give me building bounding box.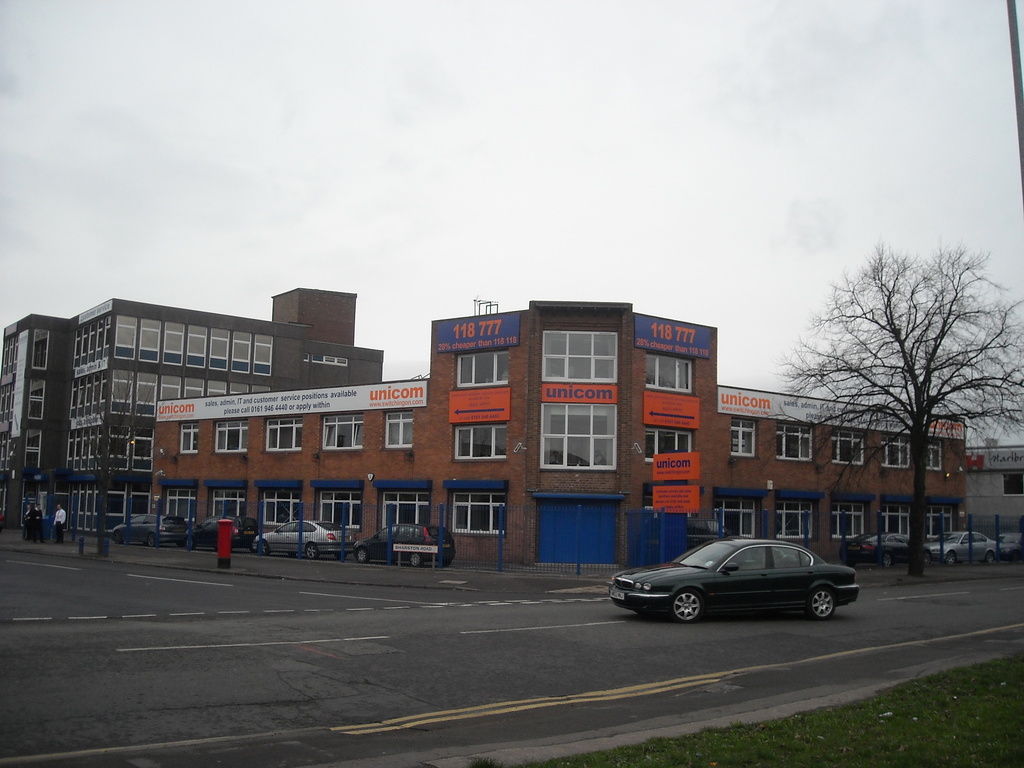
969:442:1023:531.
